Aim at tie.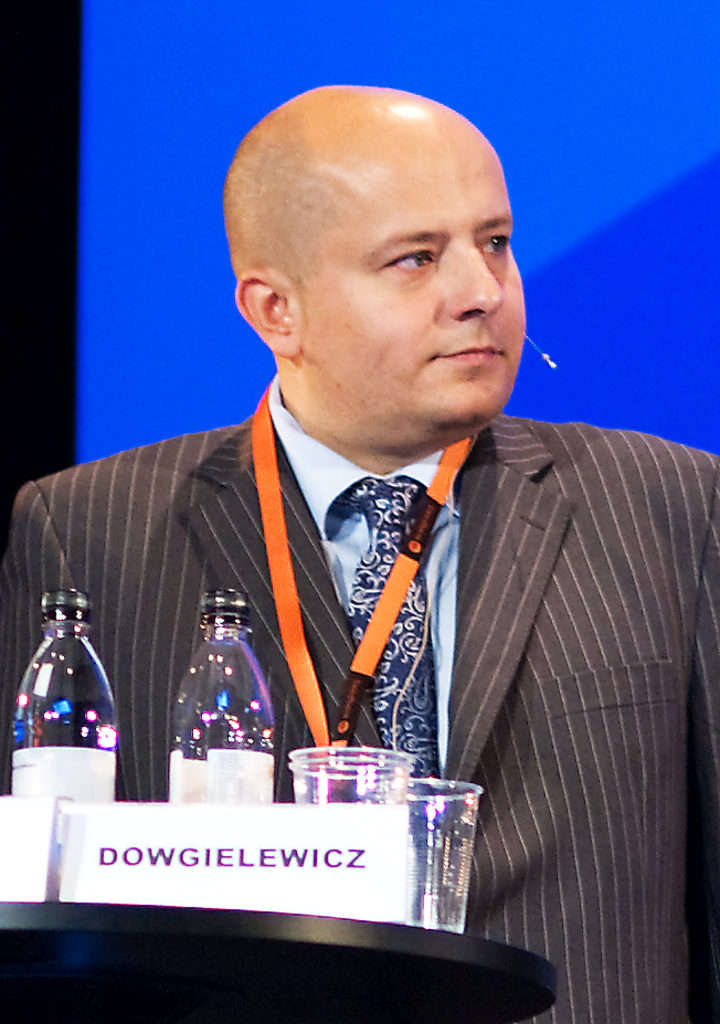
Aimed at region(341, 474, 444, 778).
